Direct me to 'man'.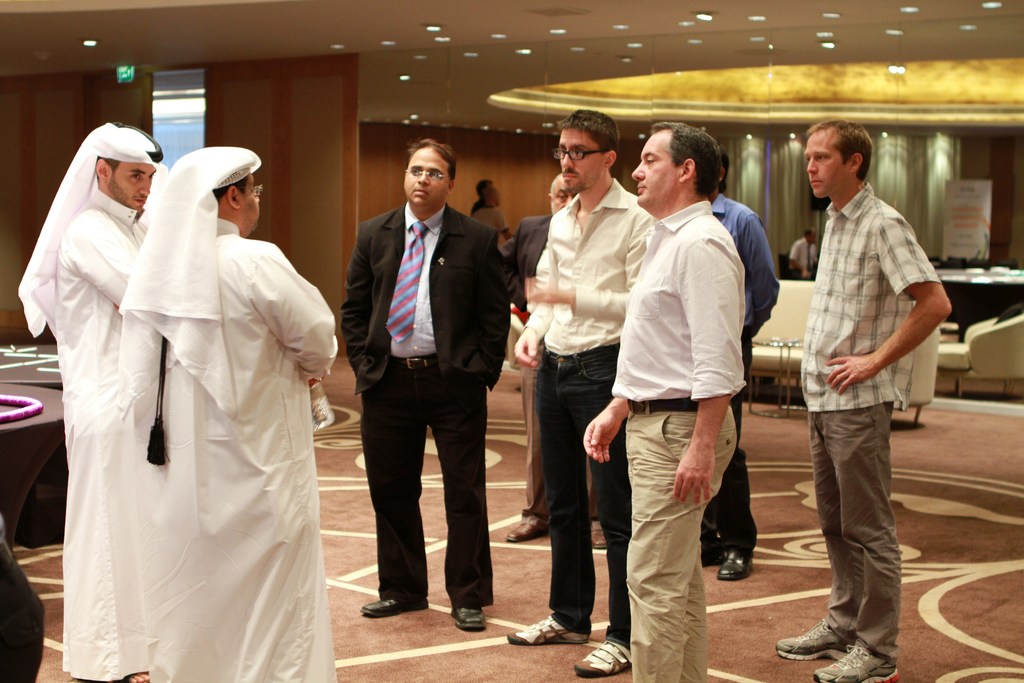
Direction: [x1=581, y1=121, x2=748, y2=682].
